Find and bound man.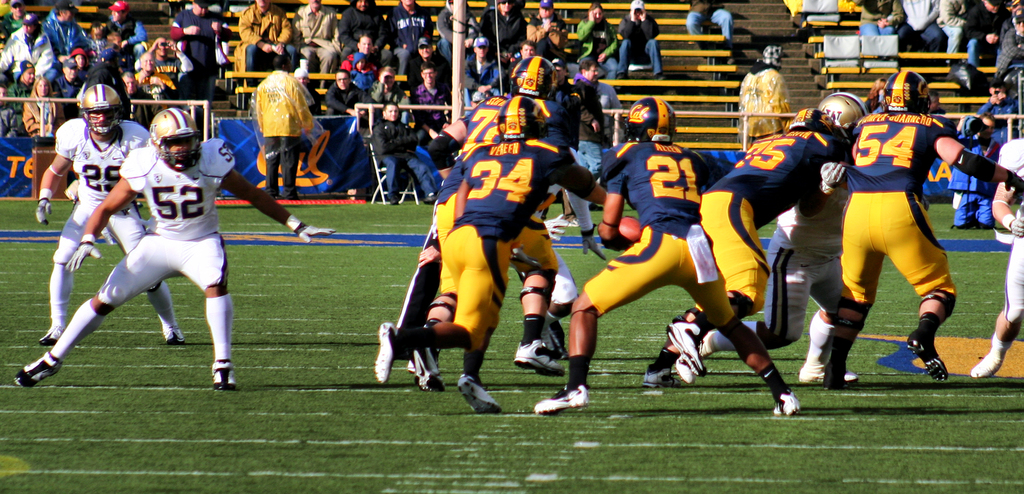
Bound: l=929, t=90, r=961, b=134.
